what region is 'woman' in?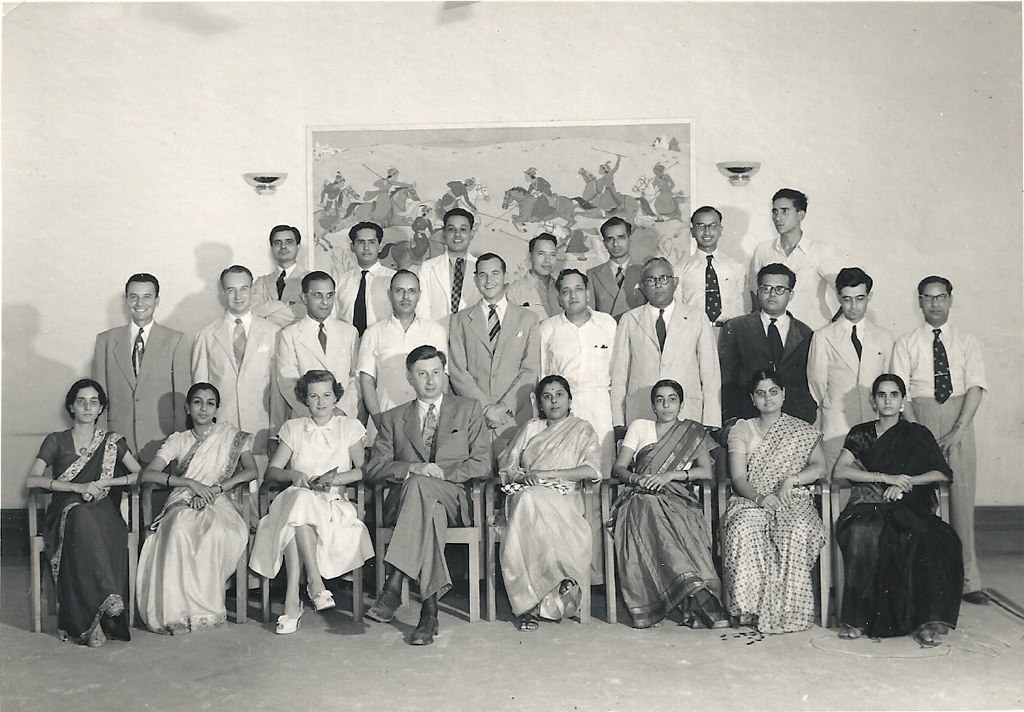
locate(134, 381, 256, 637).
